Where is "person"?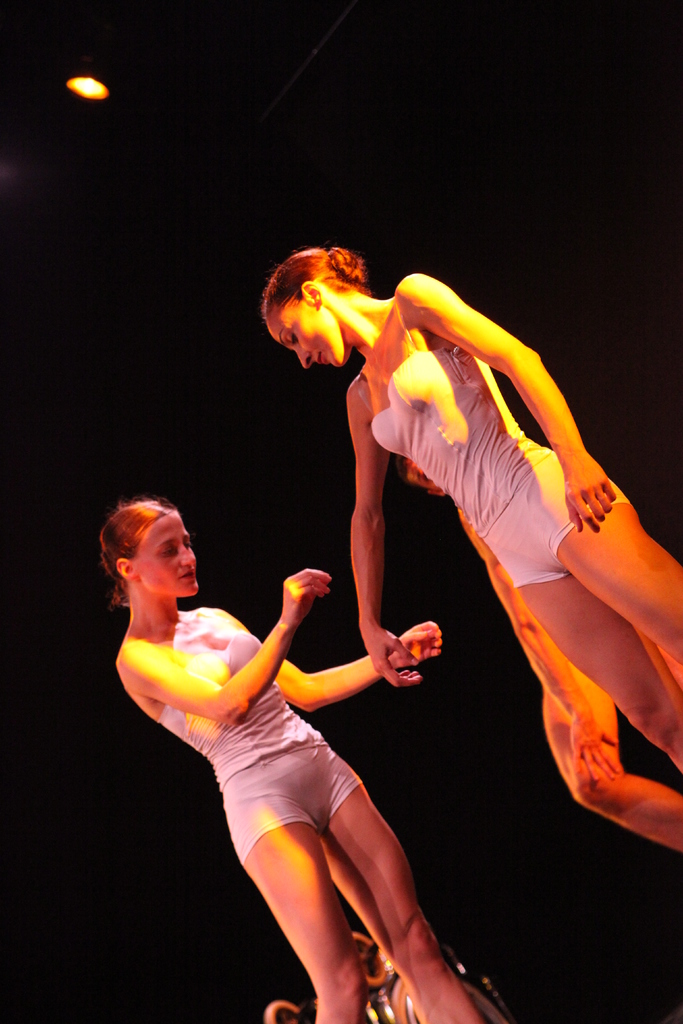
x1=394 y1=458 x2=682 y2=858.
